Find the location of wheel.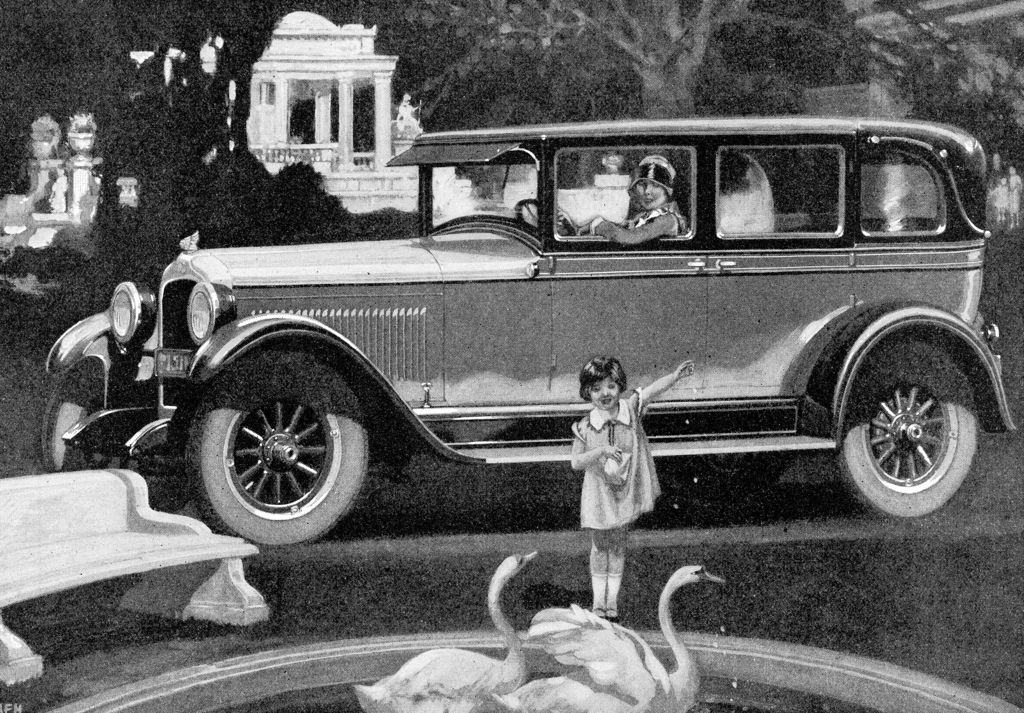
Location: Rect(201, 348, 373, 547).
